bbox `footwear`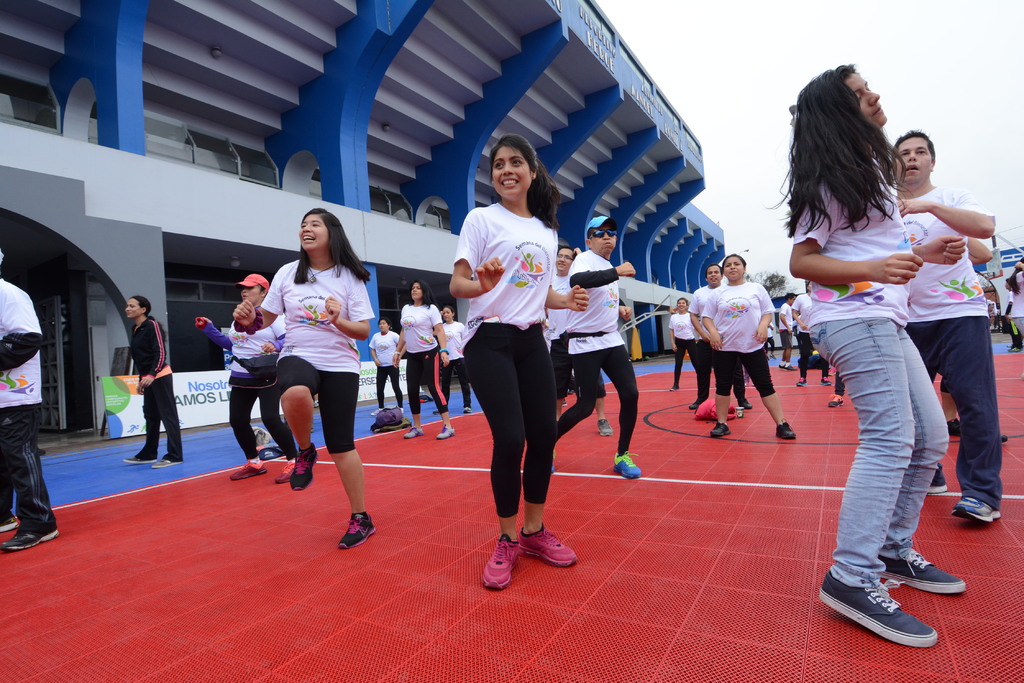
x1=740, y1=402, x2=755, y2=412
